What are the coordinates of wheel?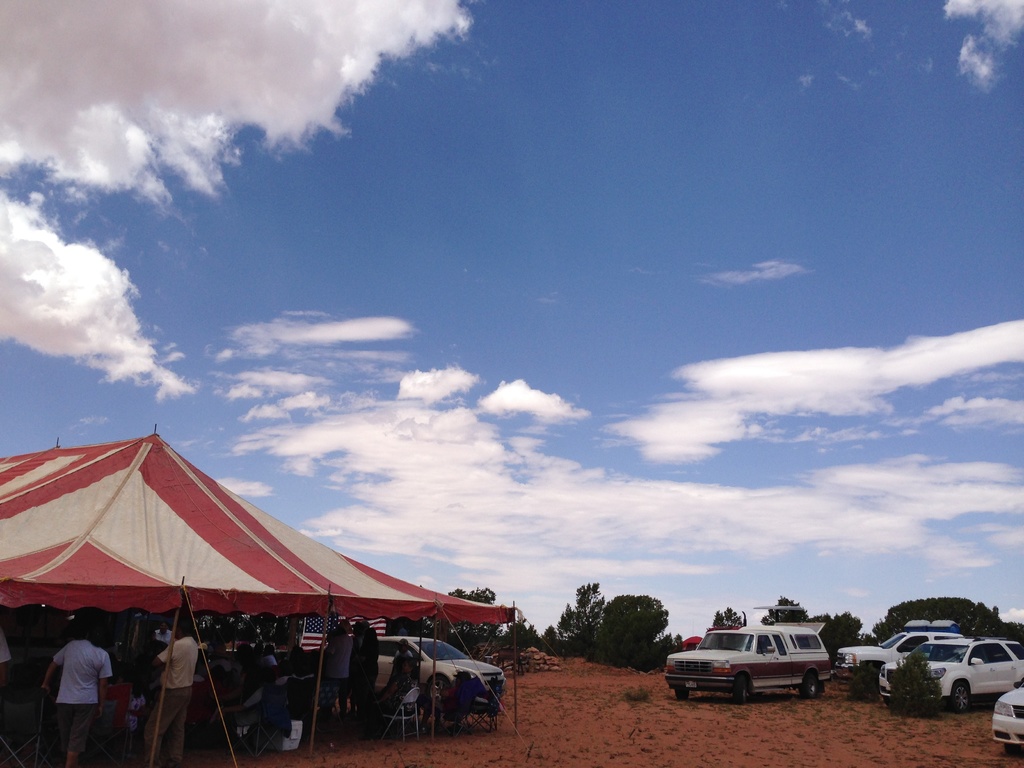
x1=945 y1=681 x2=974 y2=712.
